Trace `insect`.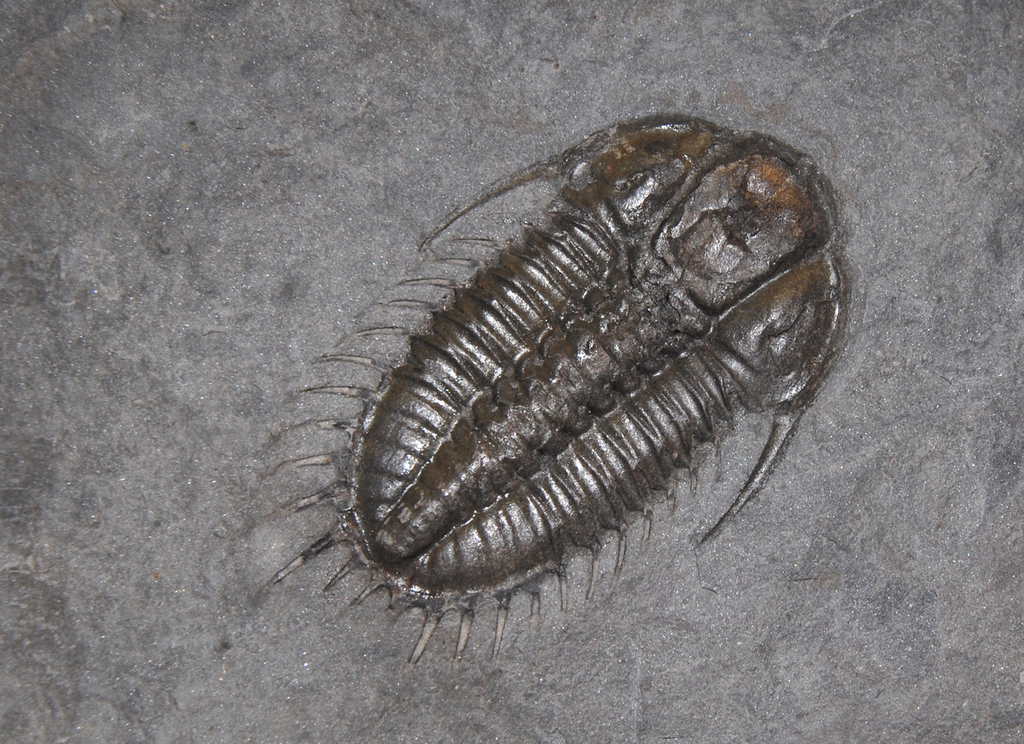
Traced to detection(241, 107, 851, 674).
